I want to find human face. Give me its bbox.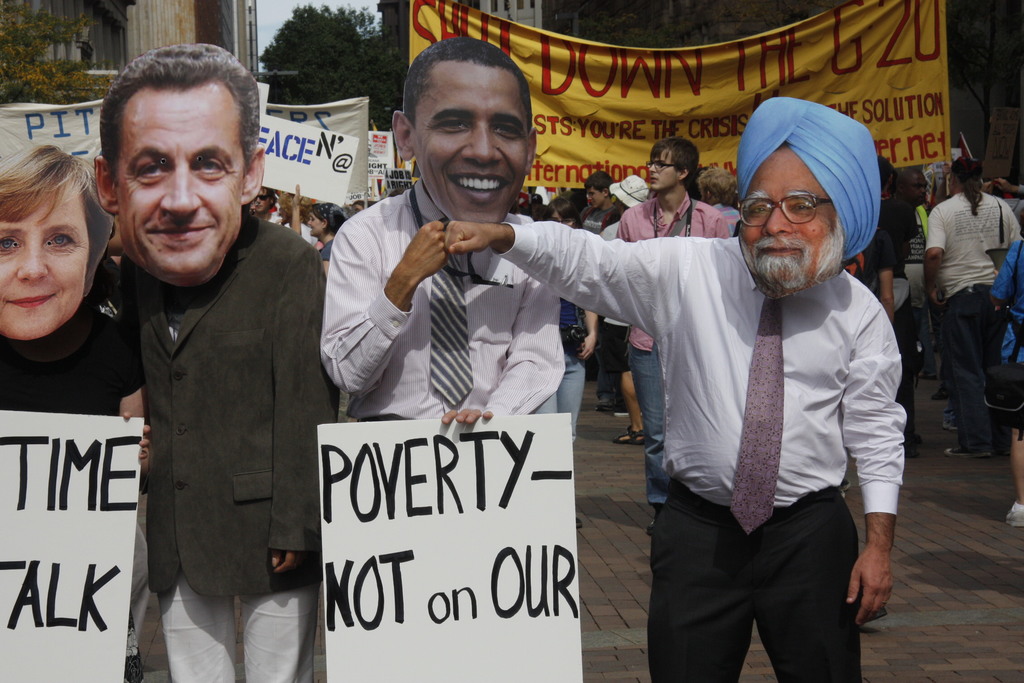
x1=414 y1=63 x2=530 y2=222.
